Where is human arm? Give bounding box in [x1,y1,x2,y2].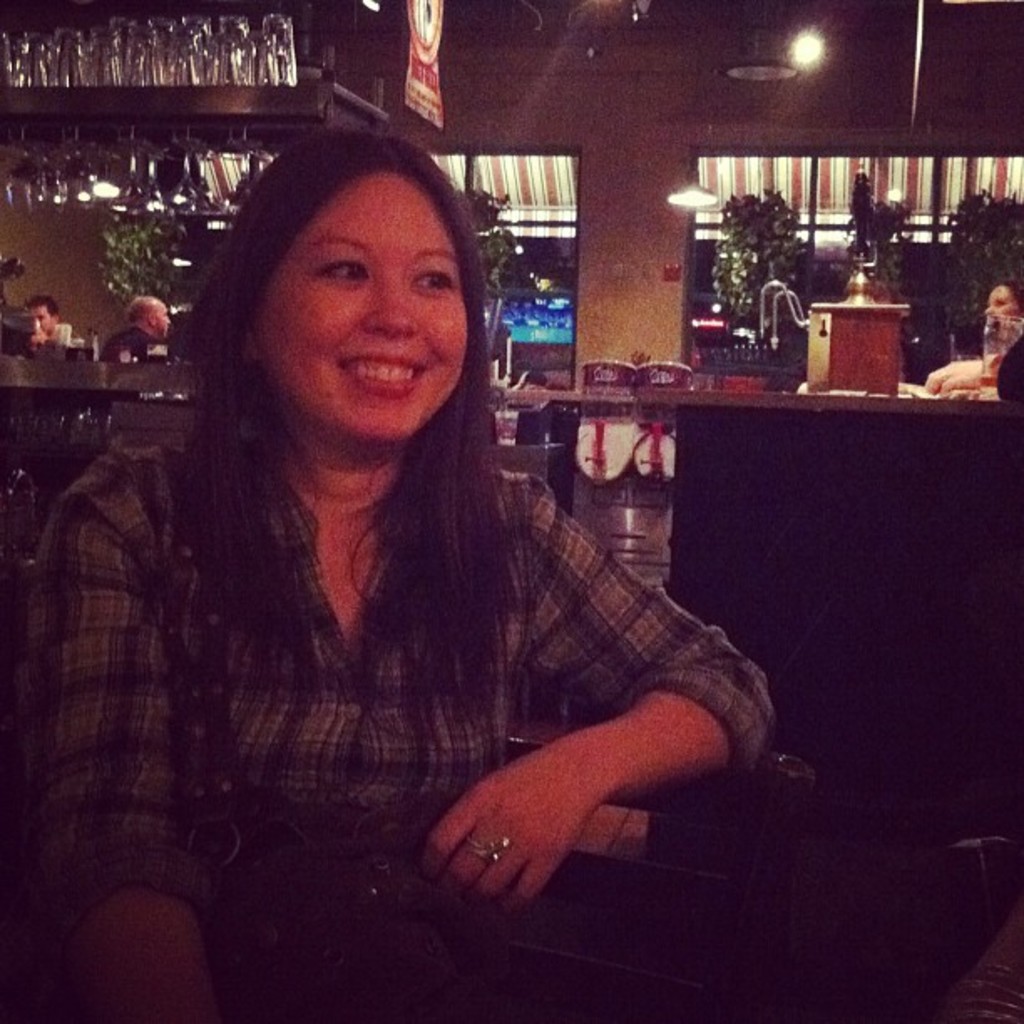
[989,326,1022,402].
